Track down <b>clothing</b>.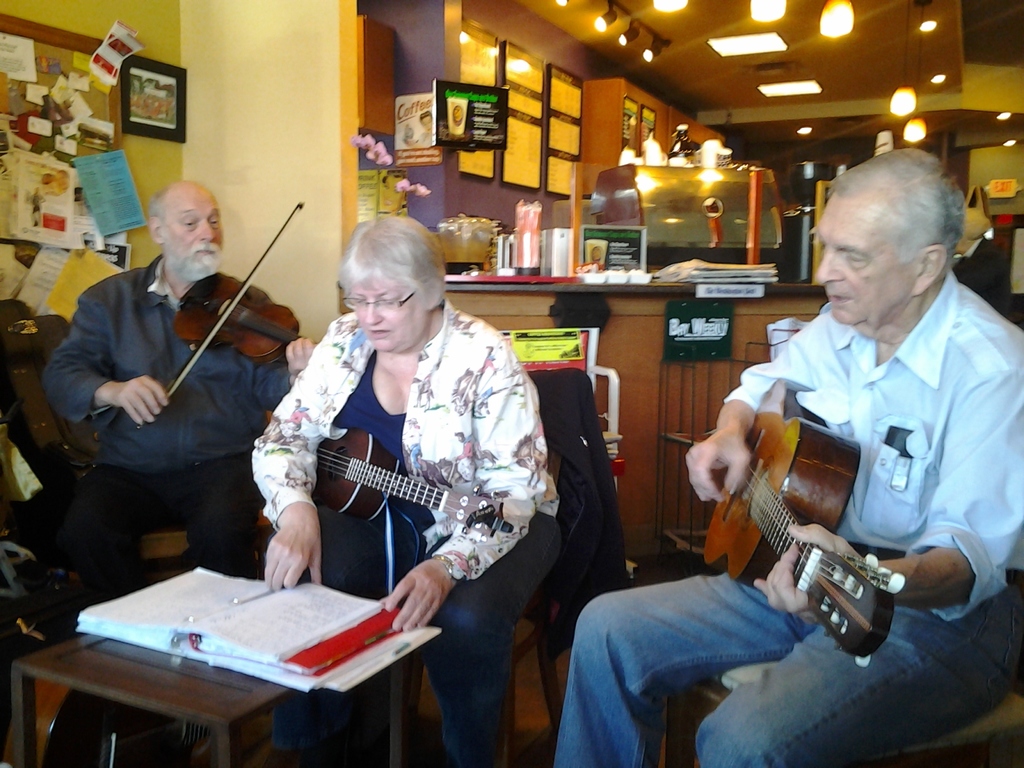
Tracked to (left=726, top=264, right=1023, bottom=620).
